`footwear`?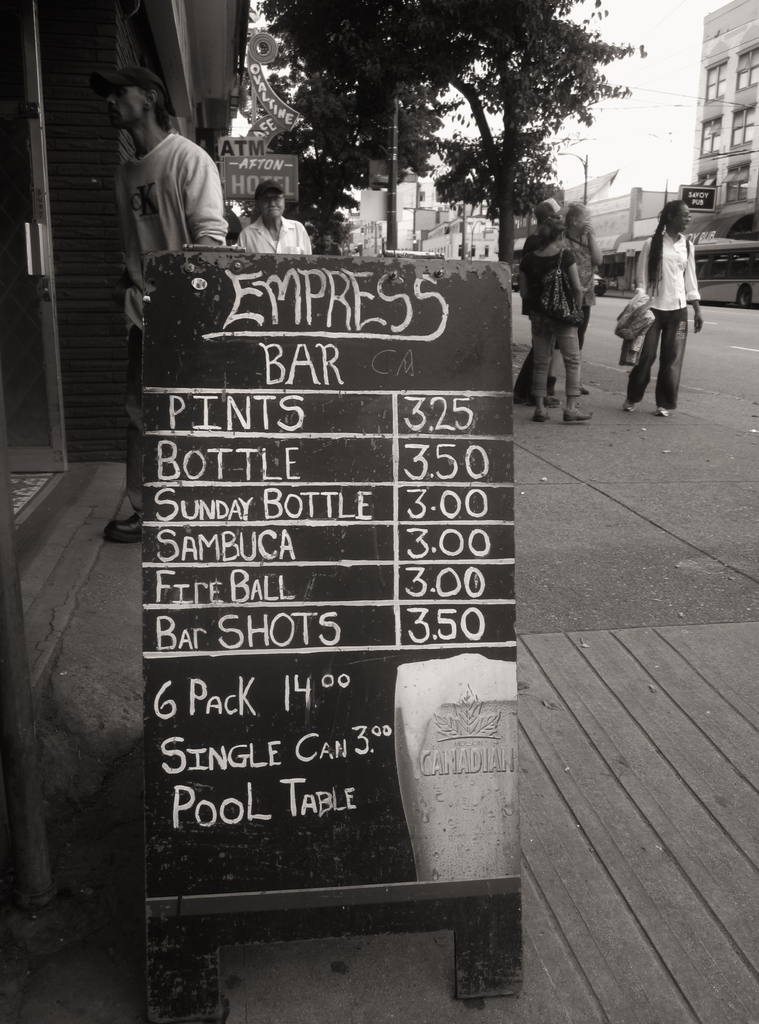
BBox(104, 515, 142, 545)
